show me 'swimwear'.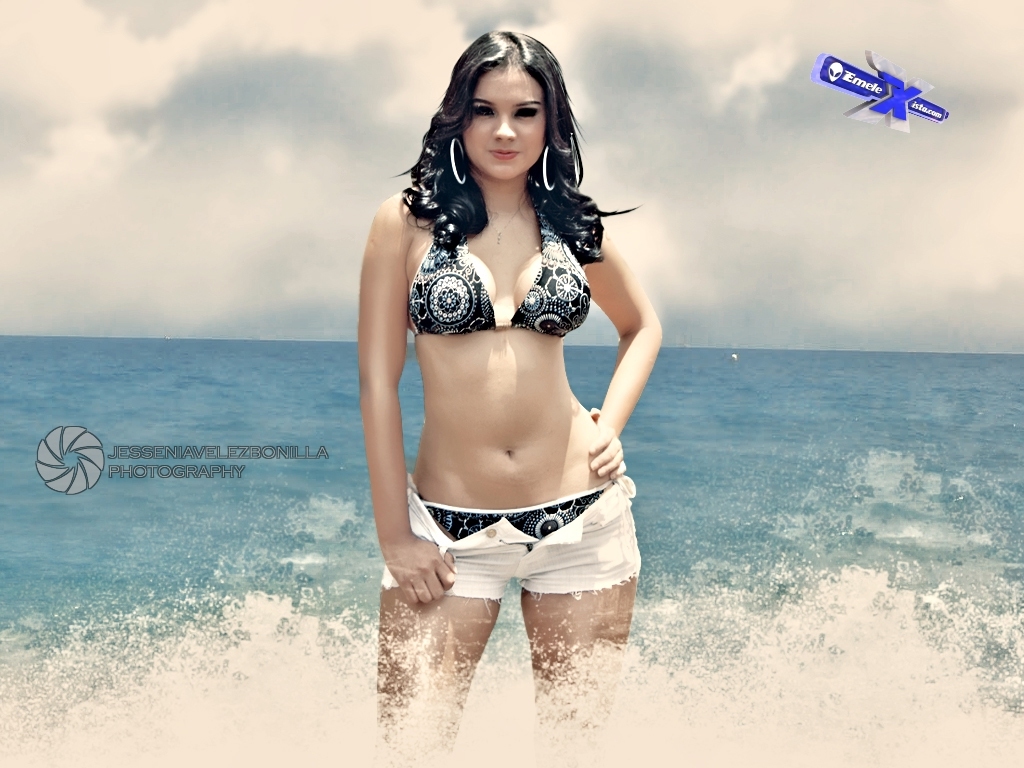
'swimwear' is here: rect(406, 213, 597, 337).
